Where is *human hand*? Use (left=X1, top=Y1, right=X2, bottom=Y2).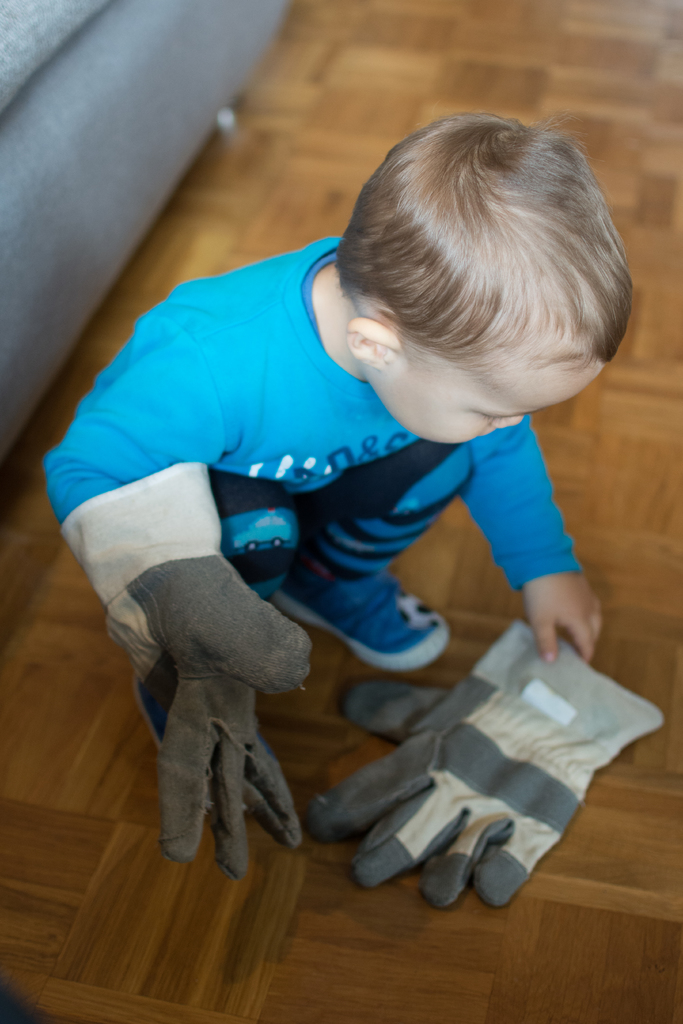
(left=523, top=568, right=610, bottom=669).
